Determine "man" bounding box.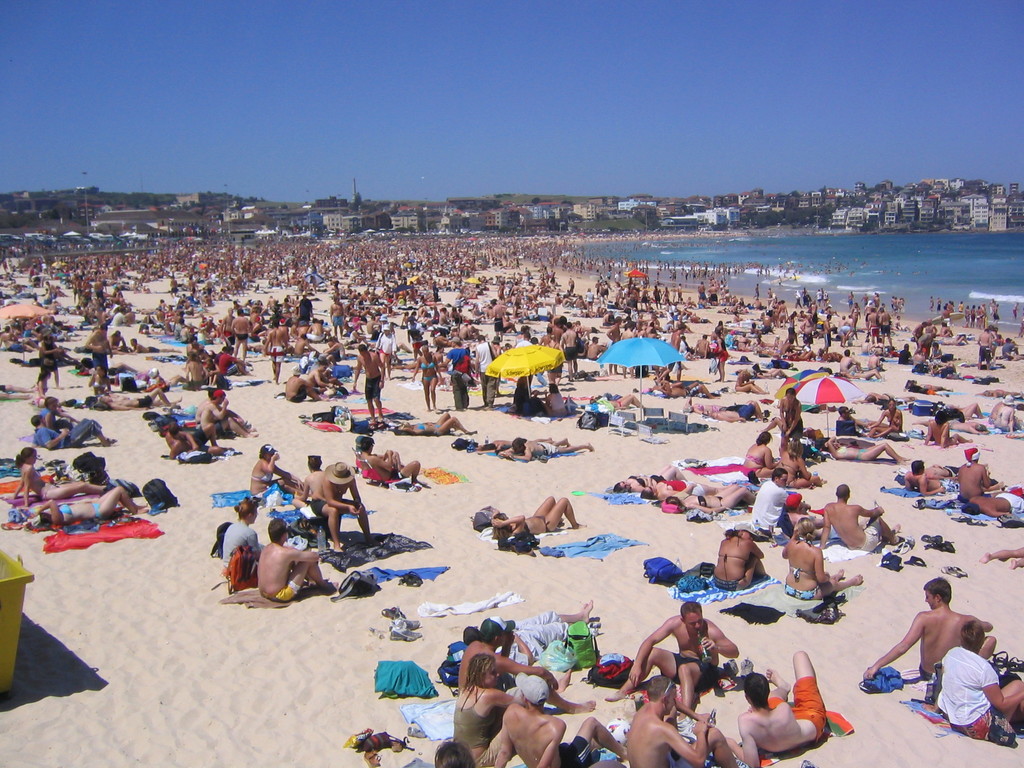
Determined: BBox(955, 491, 1023, 520).
